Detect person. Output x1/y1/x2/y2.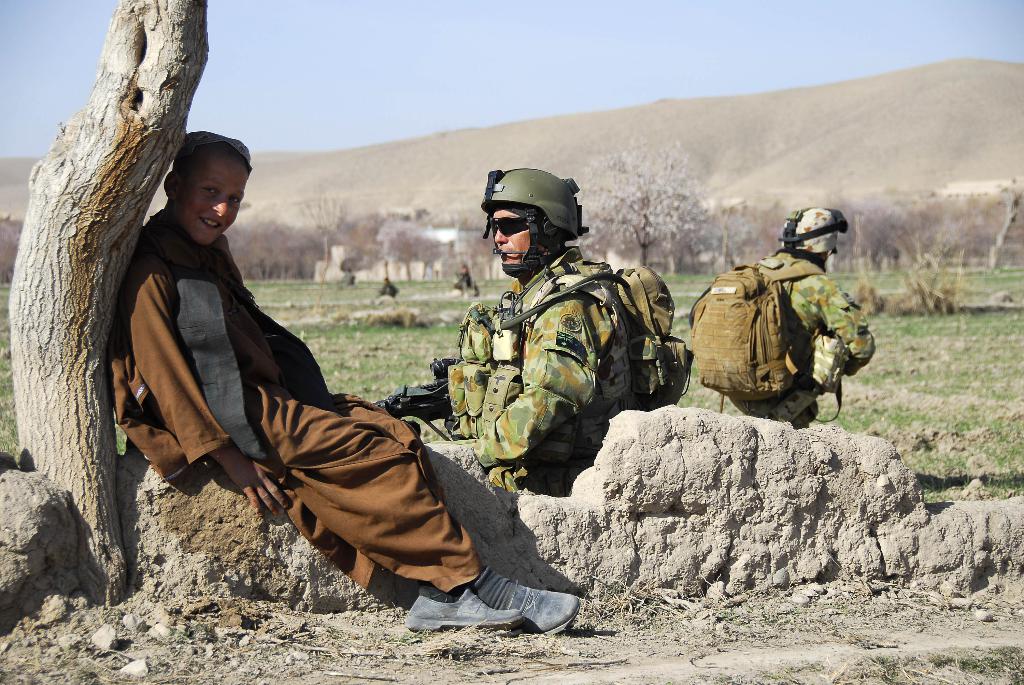
98/130/582/632.
